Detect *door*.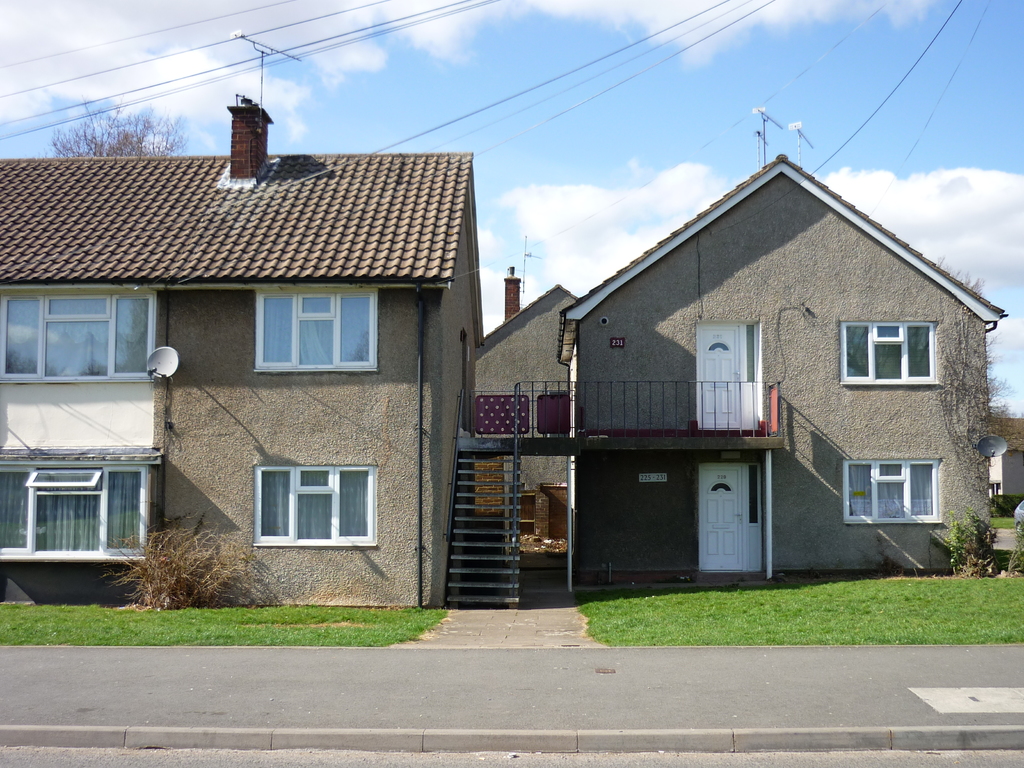
Detected at locate(700, 322, 745, 426).
